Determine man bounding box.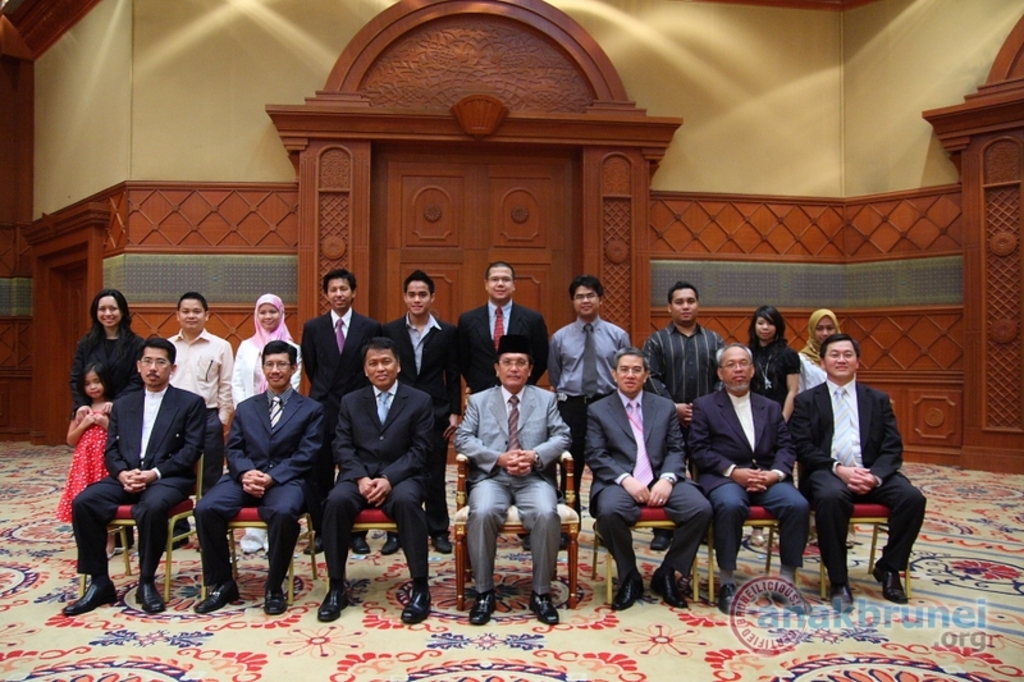
Determined: crop(686, 343, 818, 619).
